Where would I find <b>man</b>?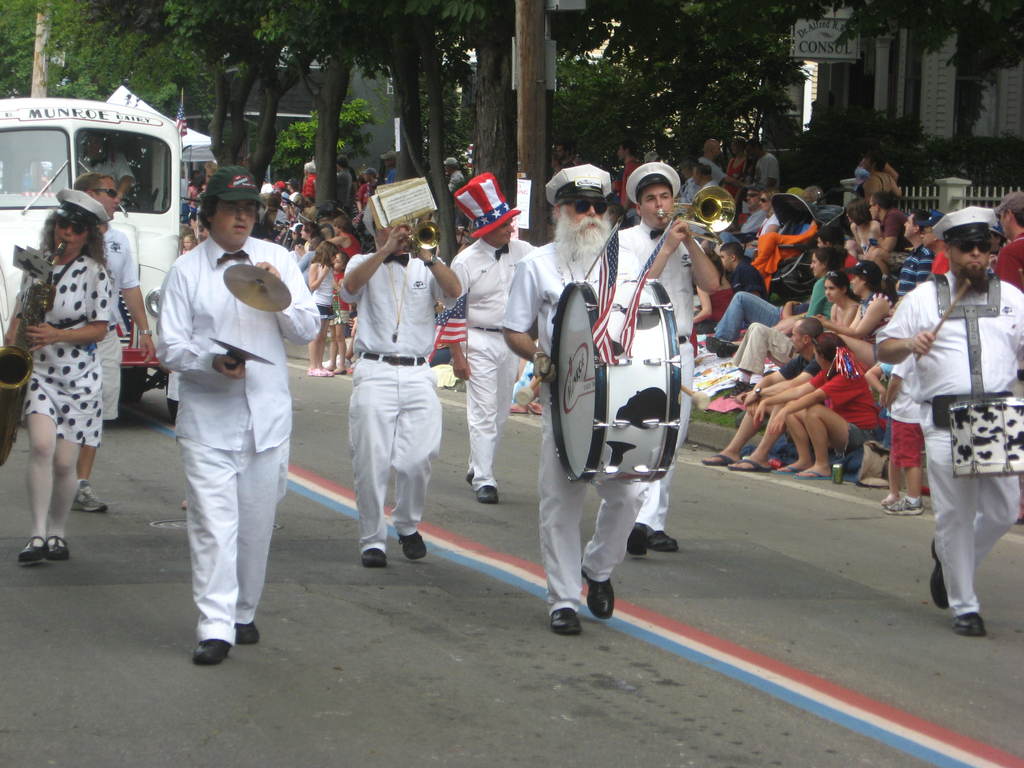
At Rect(150, 163, 323, 668).
